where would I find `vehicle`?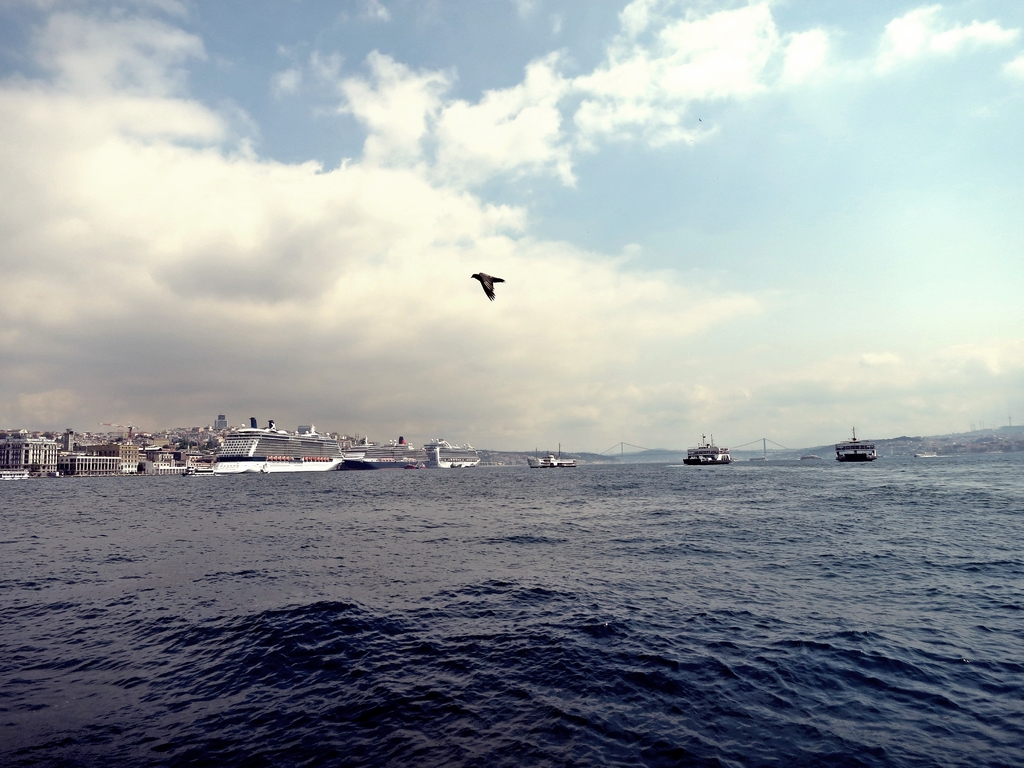
At 834,420,879,468.
